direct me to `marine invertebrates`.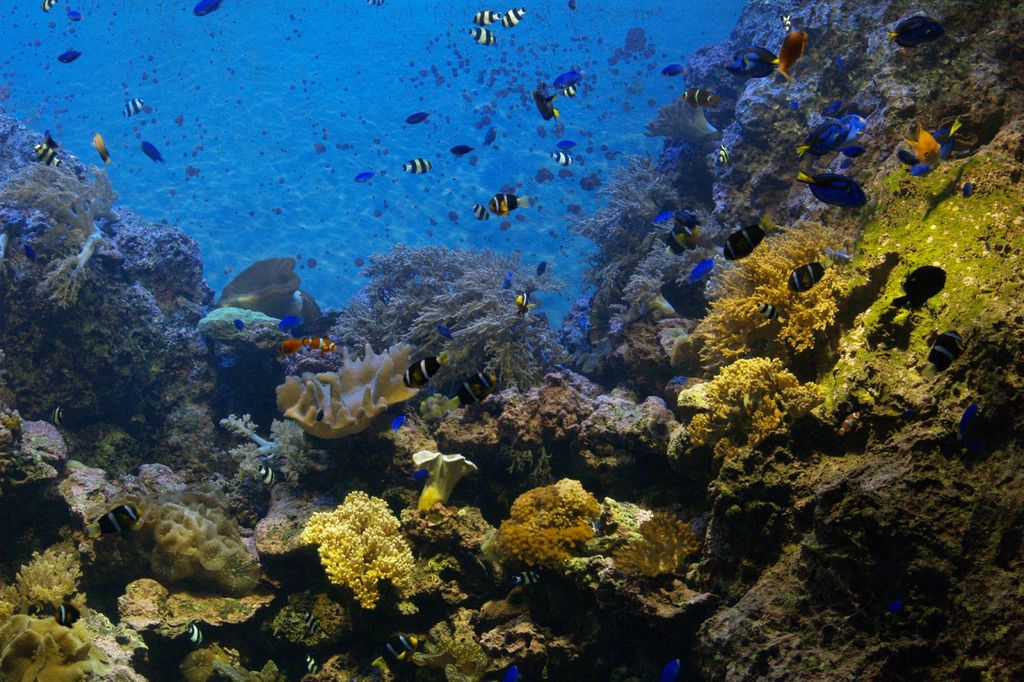
Direction: detection(2, 400, 81, 492).
